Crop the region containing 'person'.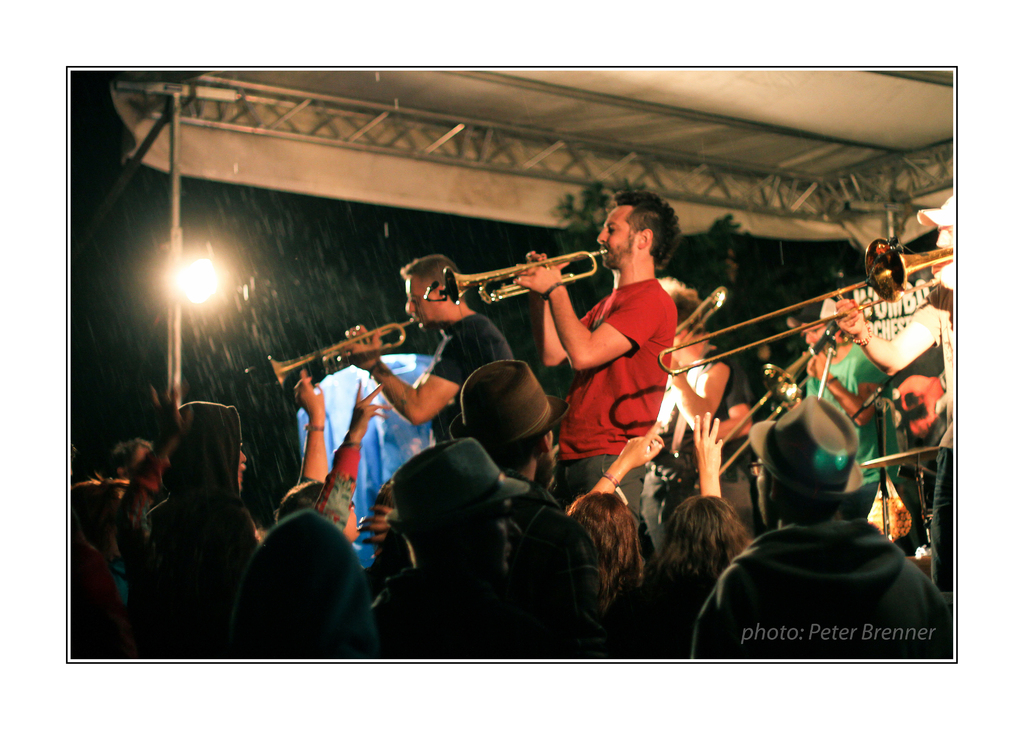
Crop region: Rect(339, 259, 518, 451).
